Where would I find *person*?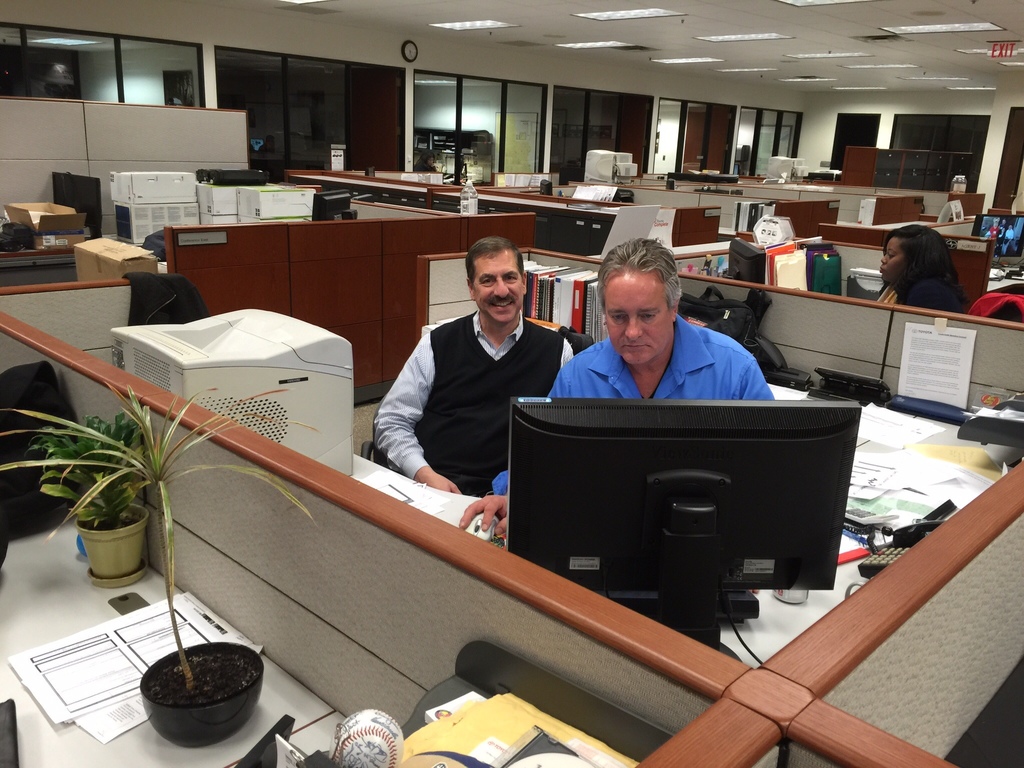
At locate(874, 225, 969, 320).
